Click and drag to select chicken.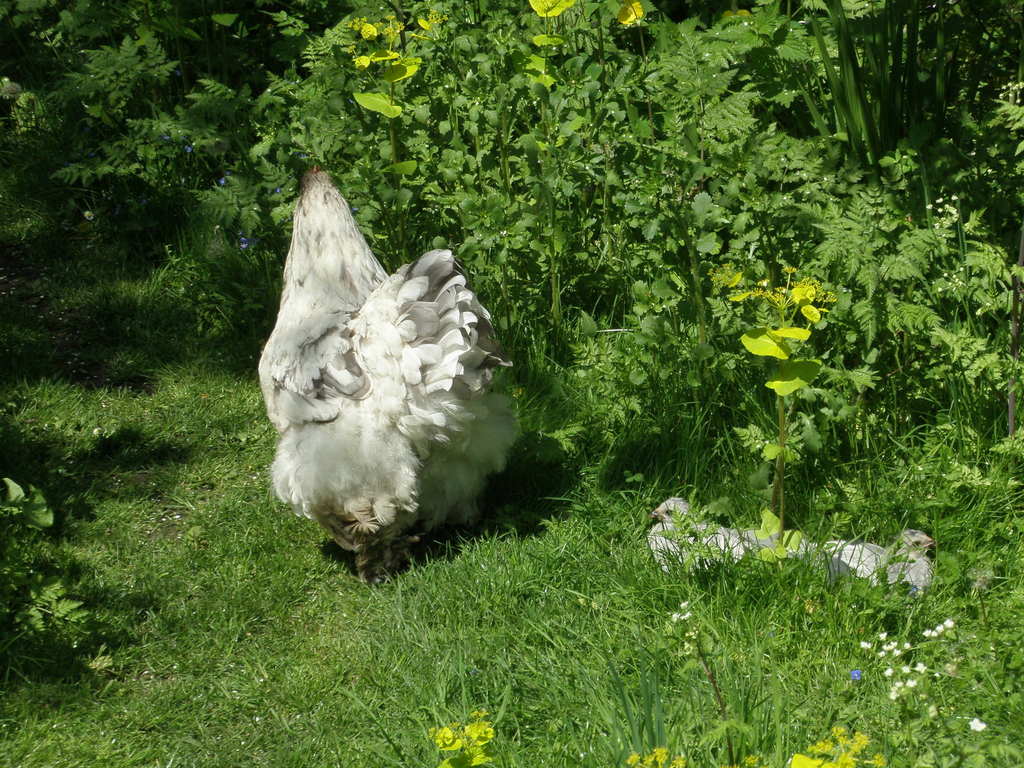
Selection: l=789, t=527, r=949, b=613.
